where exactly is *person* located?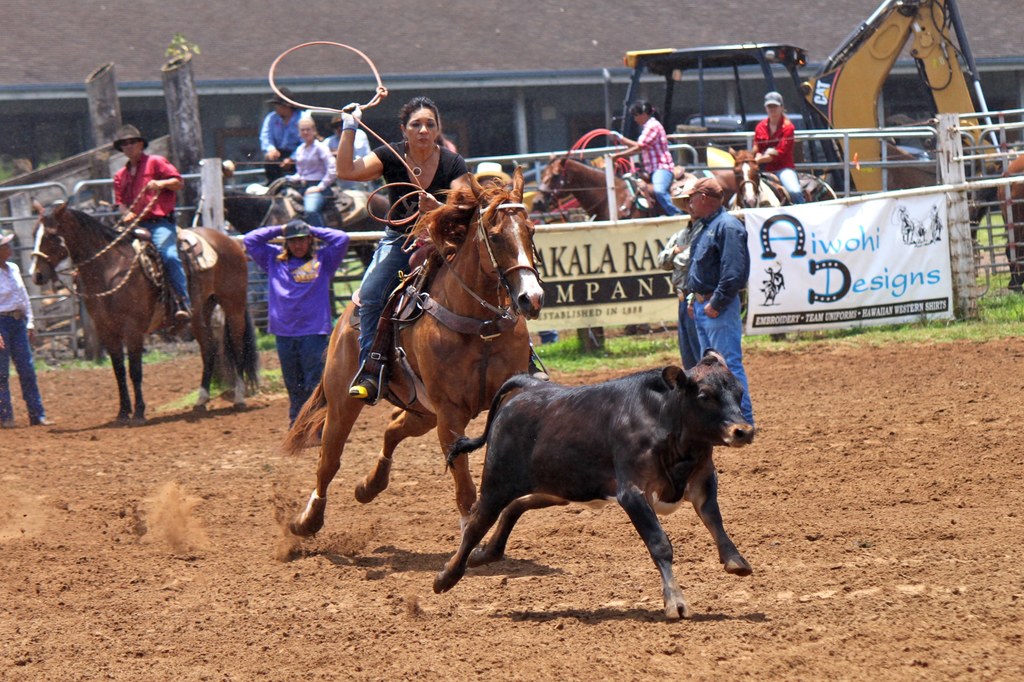
Its bounding box is bbox(691, 174, 753, 425).
